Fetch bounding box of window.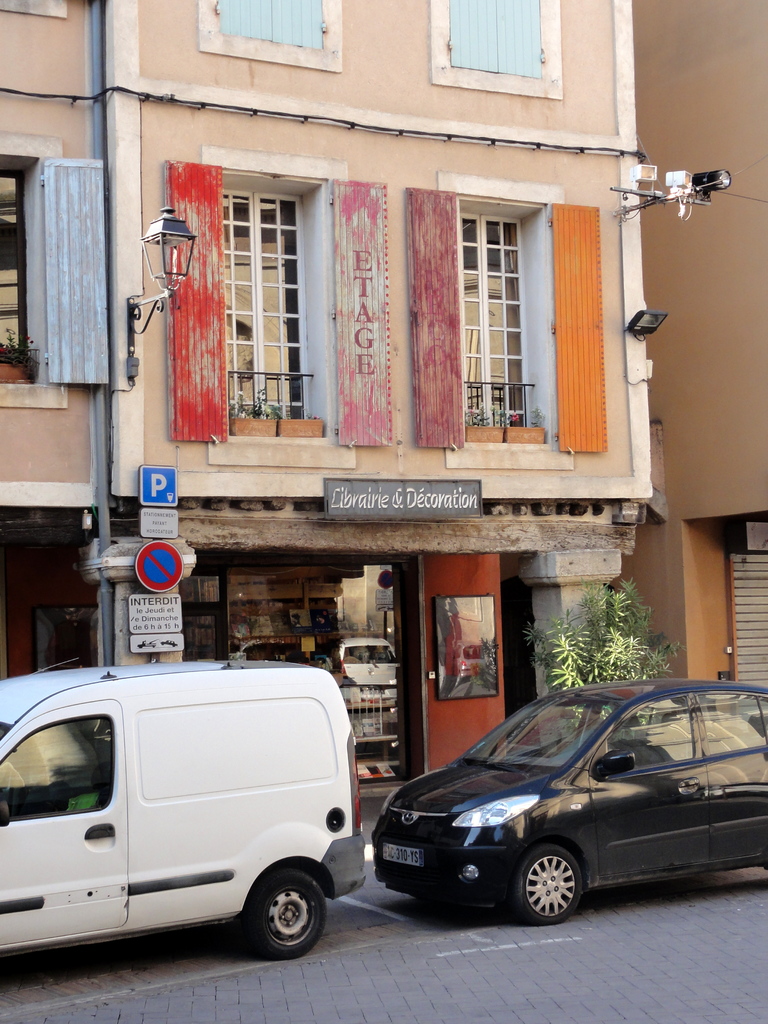
Bbox: <bbox>4, 147, 111, 406</bbox>.
